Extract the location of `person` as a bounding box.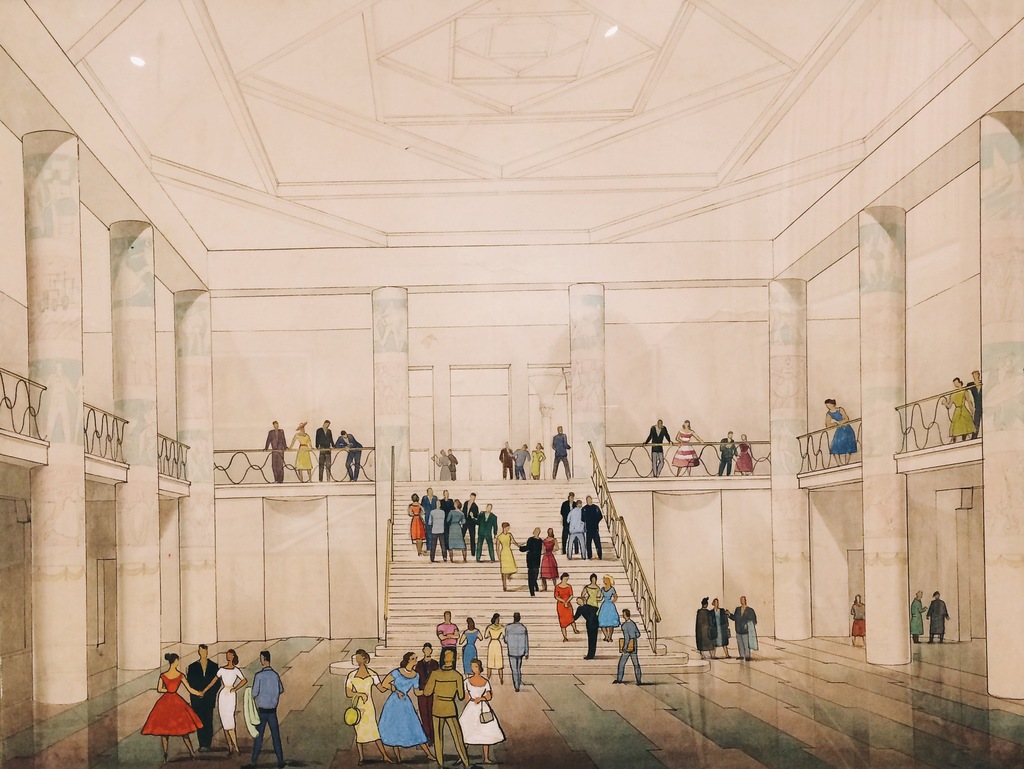
select_region(733, 434, 753, 480).
